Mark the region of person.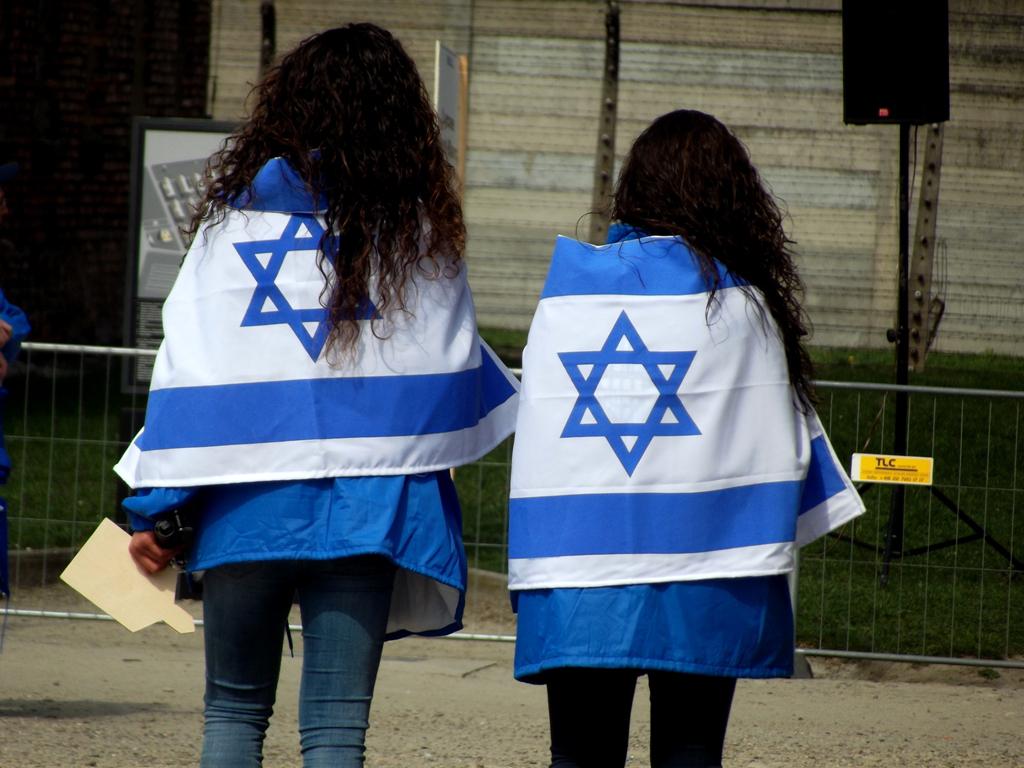
Region: select_region(105, 19, 538, 767).
